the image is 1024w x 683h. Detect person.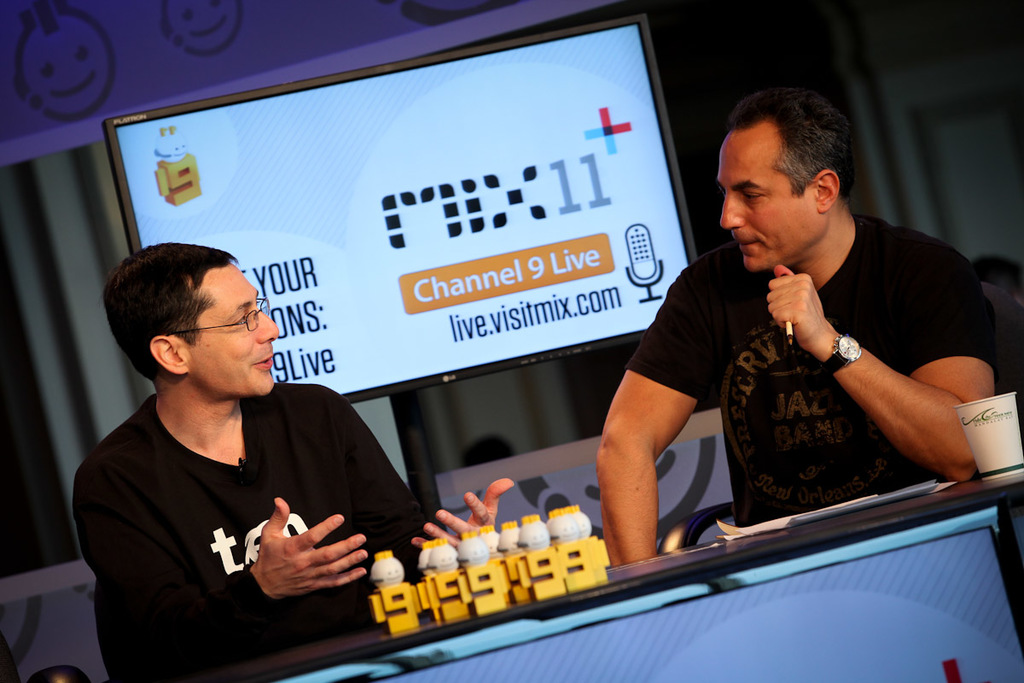
Detection: bbox=[597, 86, 998, 567].
